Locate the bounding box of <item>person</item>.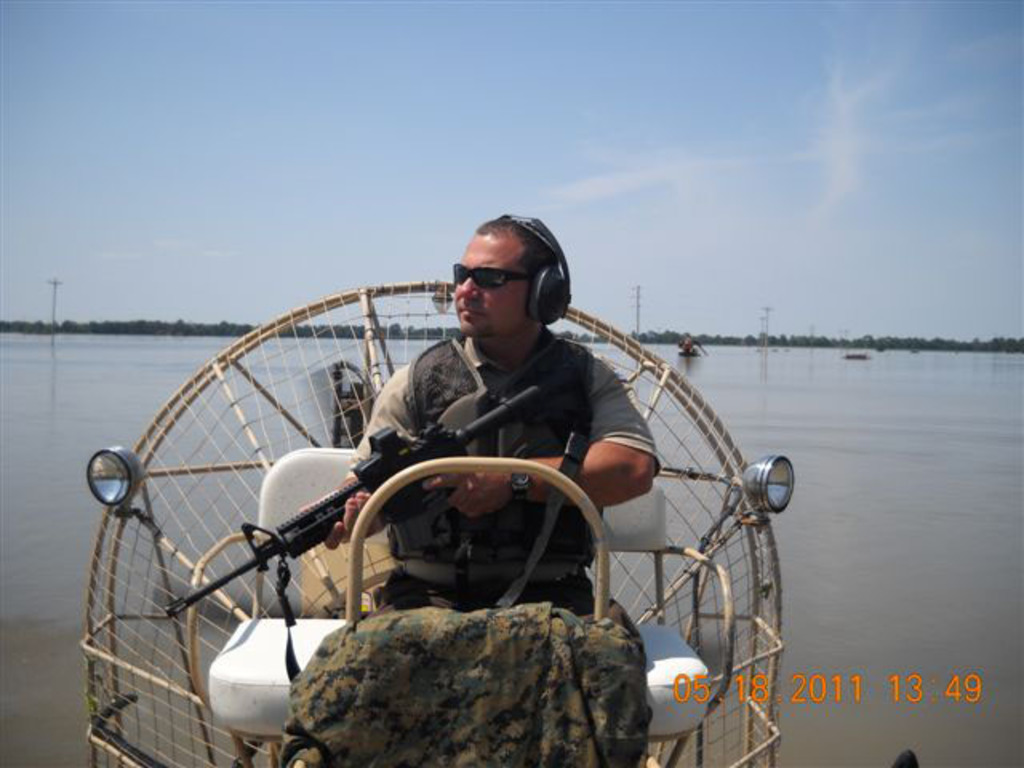
Bounding box: bbox=[347, 221, 642, 582].
